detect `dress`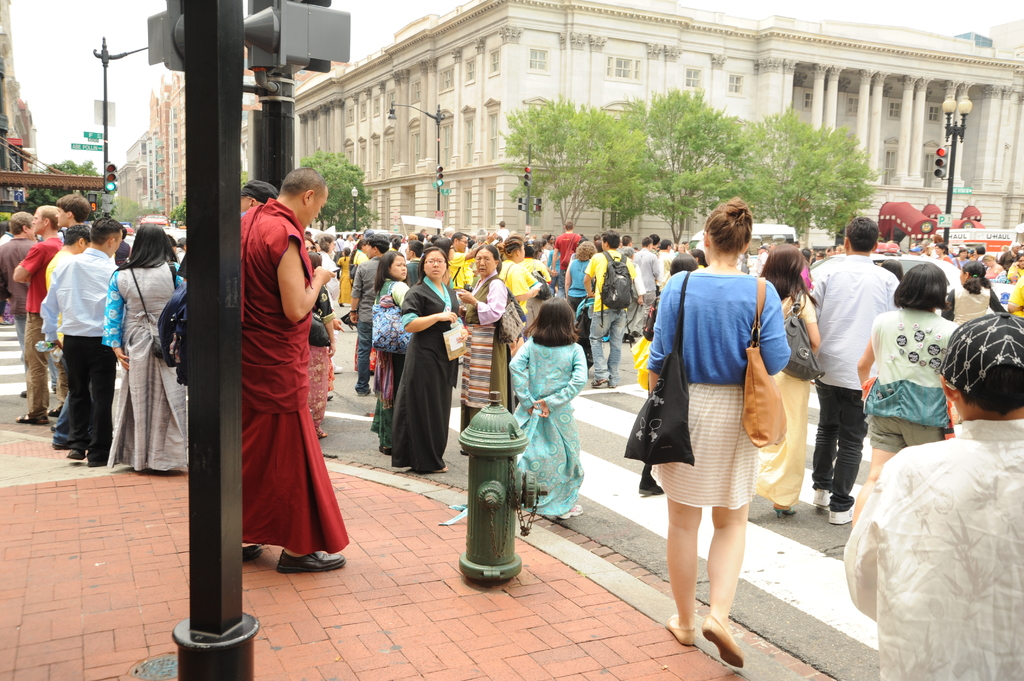
661, 269, 799, 518
